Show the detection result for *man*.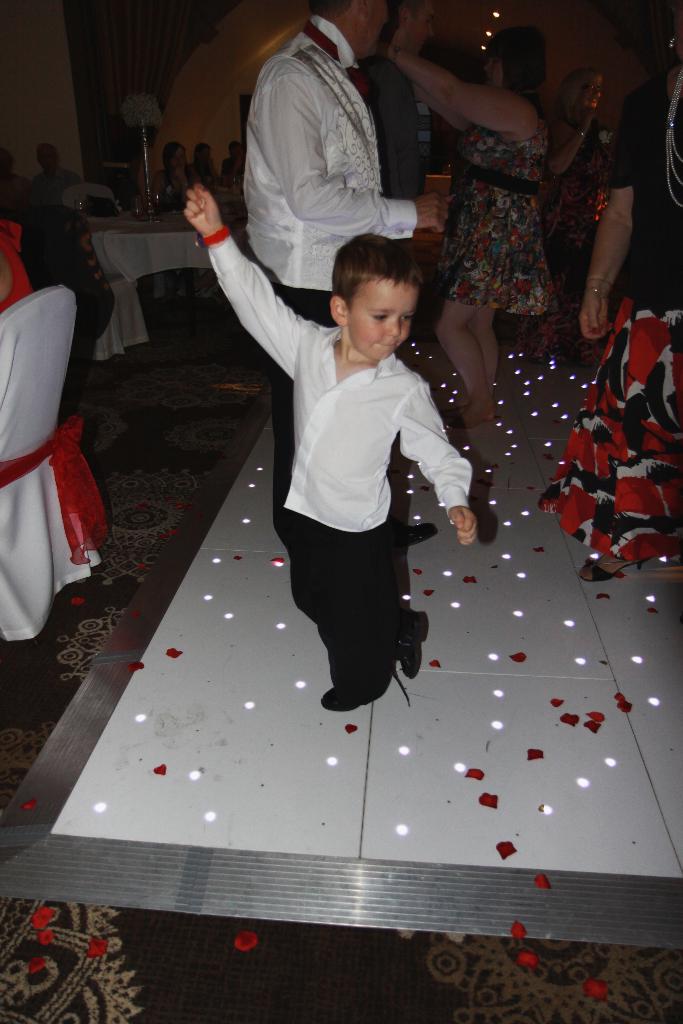
Rect(240, 0, 459, 564).
